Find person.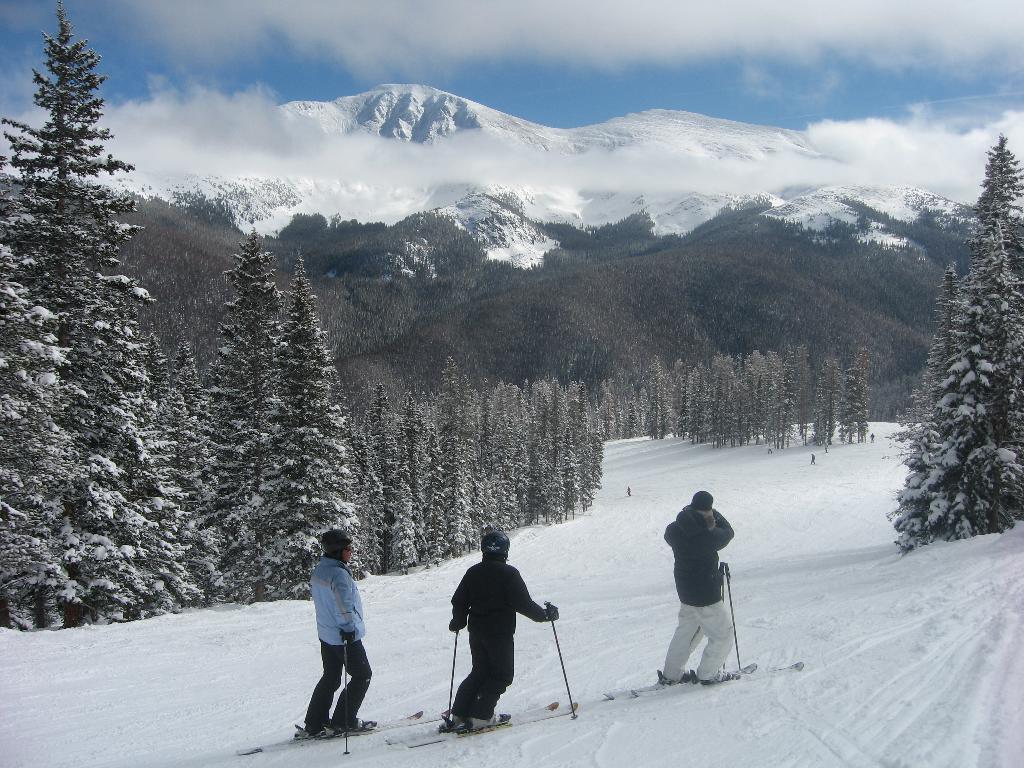
crop(660, 488, 736, 684).
